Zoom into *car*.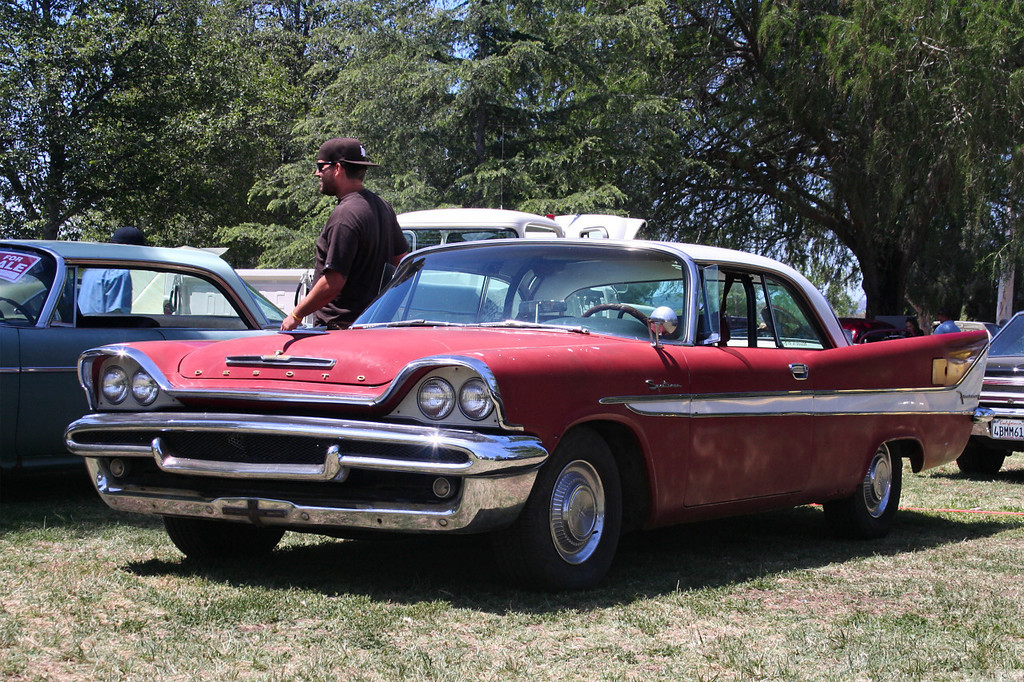
Zoom target: rect(0, 241, 311, 473).
